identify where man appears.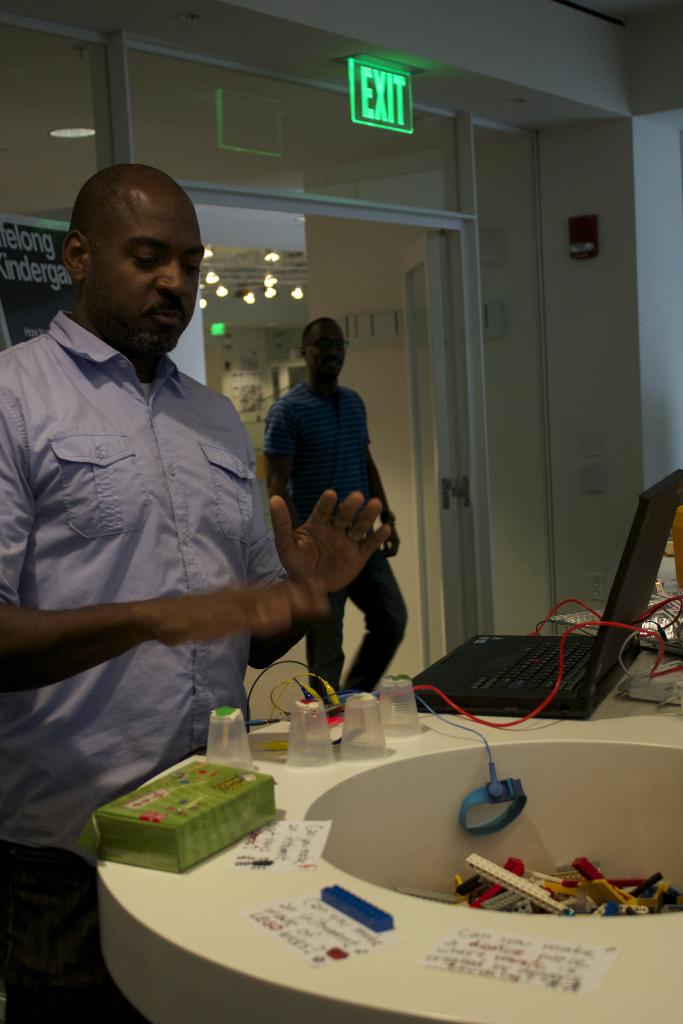
Appears at BBox(21, 150, 308, 937).
